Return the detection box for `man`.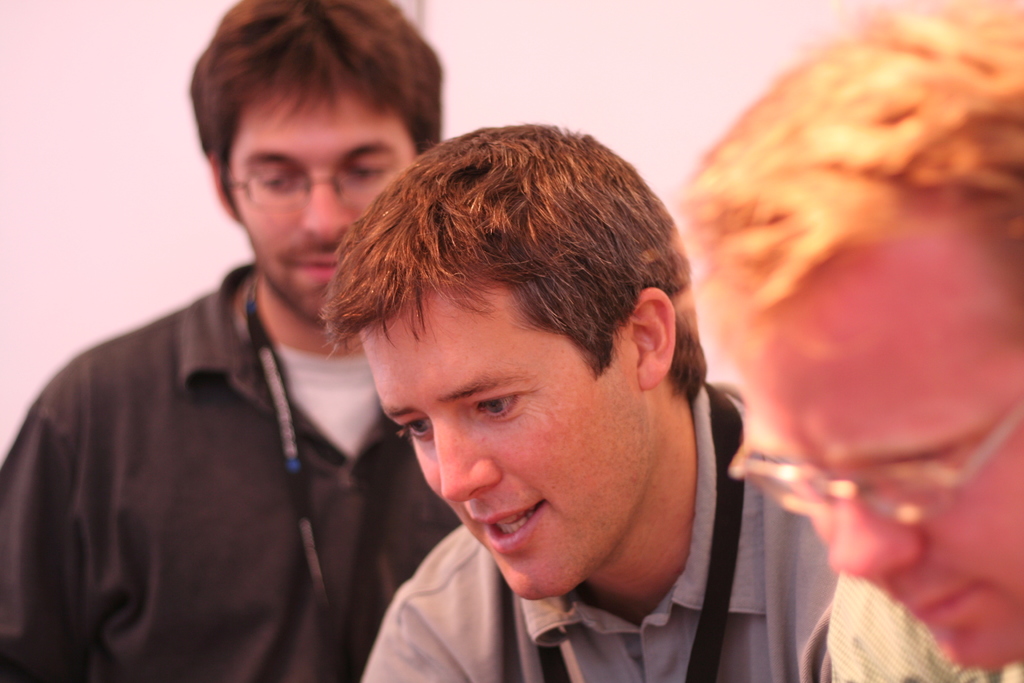
left=317, top=120, right=839, bottom=682.
